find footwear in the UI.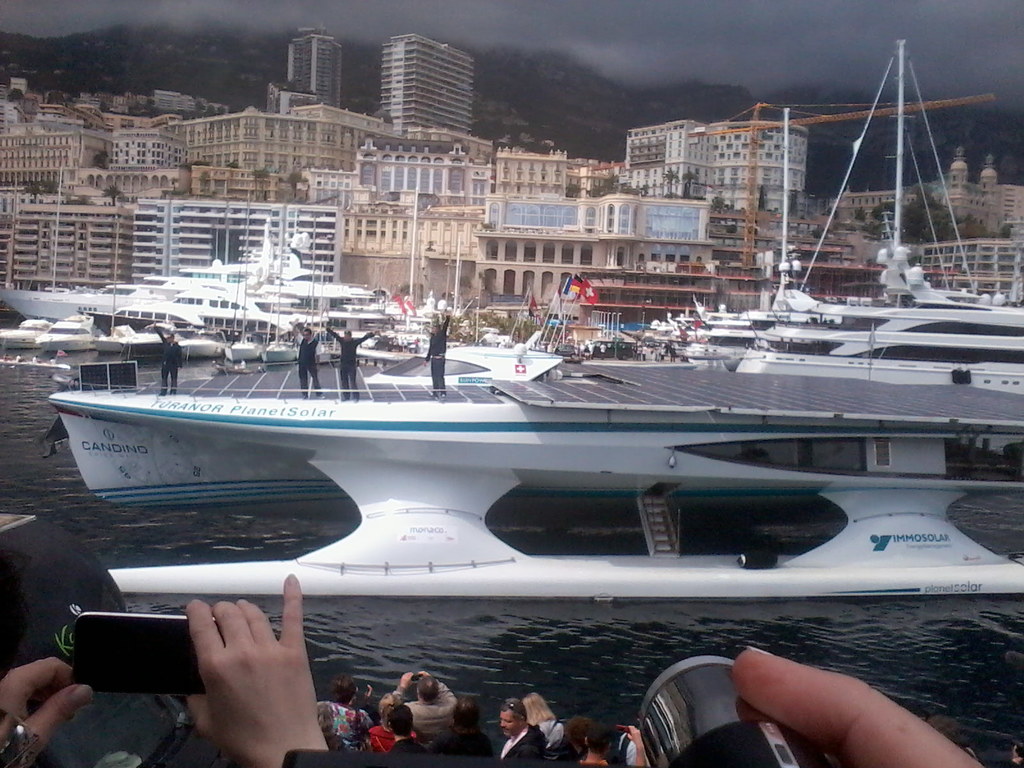
UI element at {"x1": 317, "y1": 393, "x2": 324, "y2": 398}.
